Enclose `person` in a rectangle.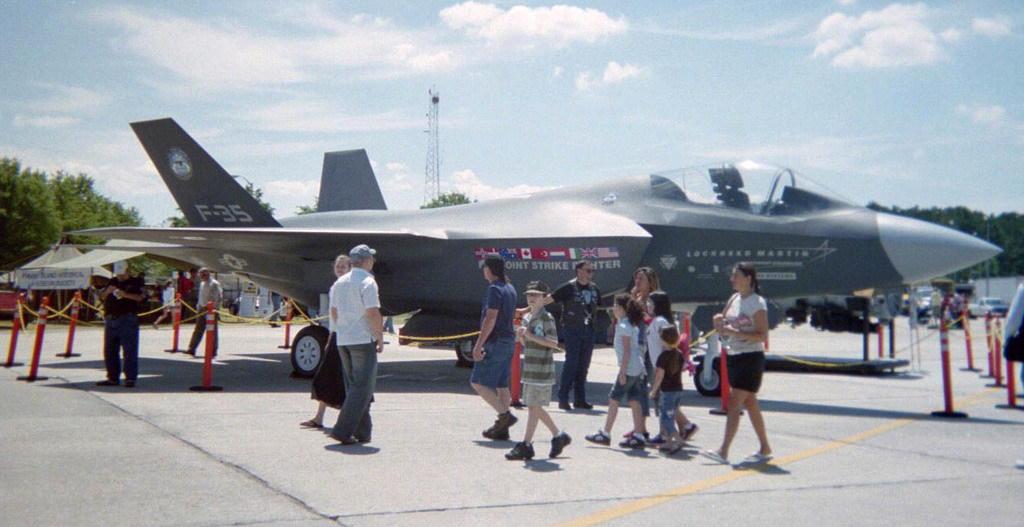
box(566, 261, 598, 409).
